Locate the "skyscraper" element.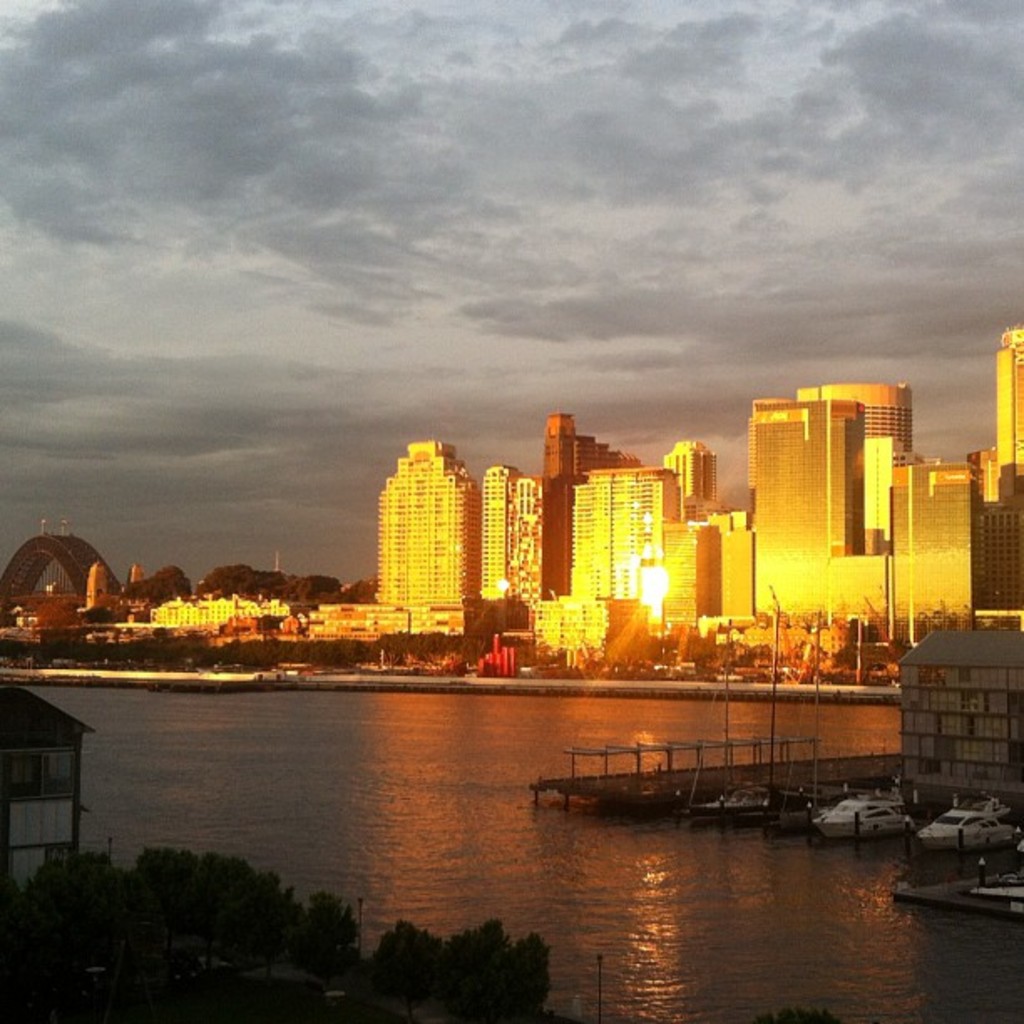
Element bbox: <box>964,442,1022,637</box>.
